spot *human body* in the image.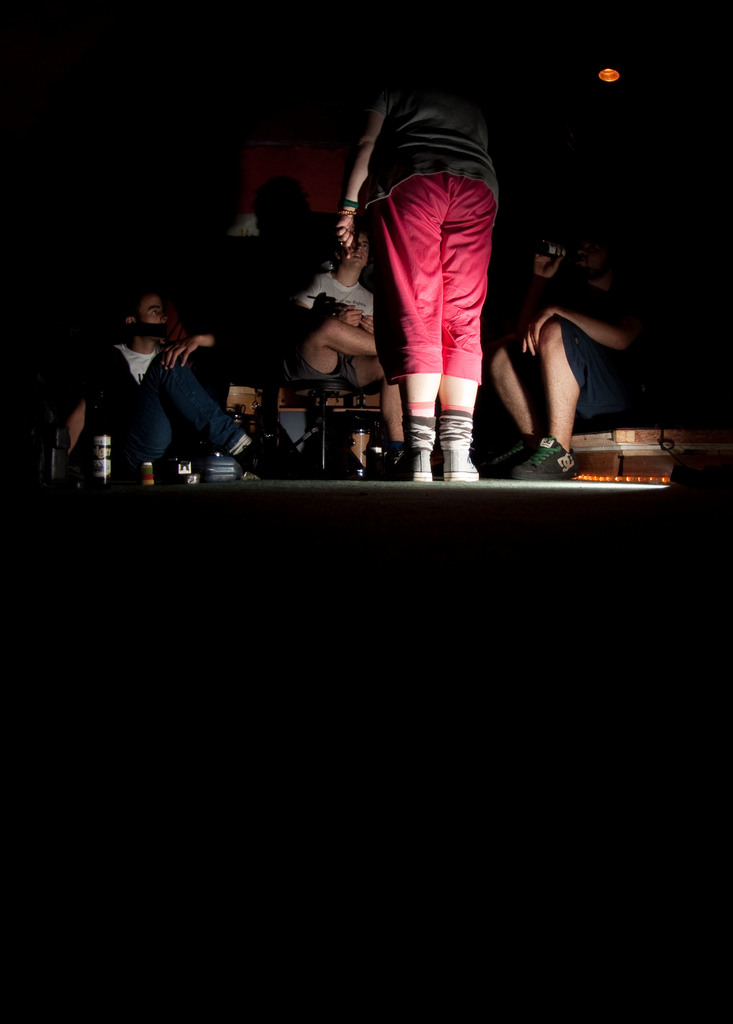
*human body* found at l=286, t=239, r=410, b=463.
